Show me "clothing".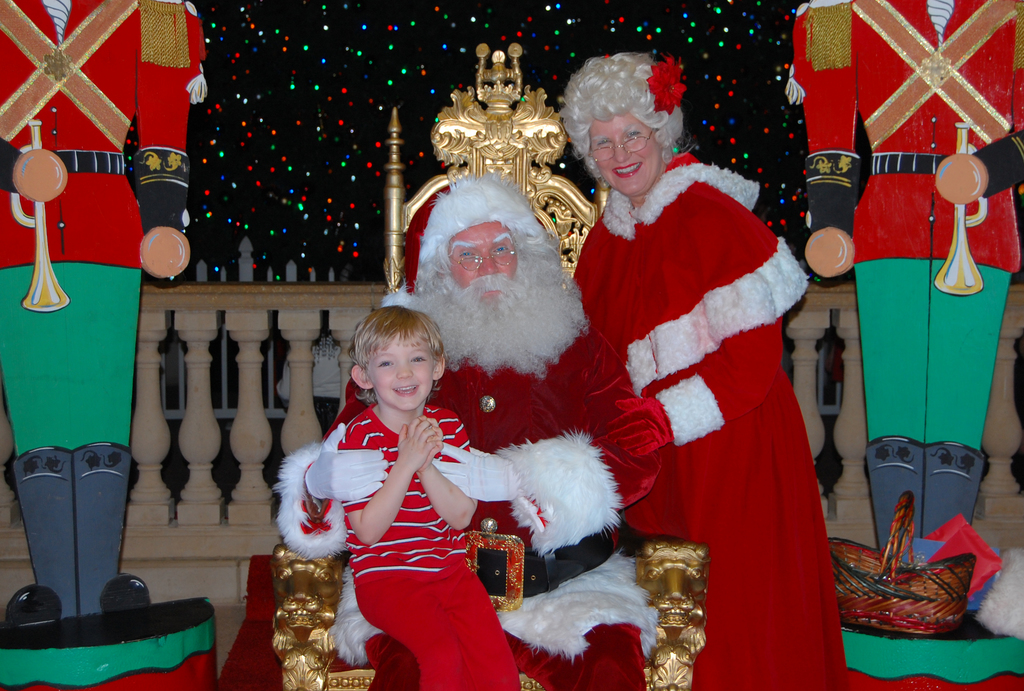
"clothing" is here: Rect(340, 398, 527, 690).
